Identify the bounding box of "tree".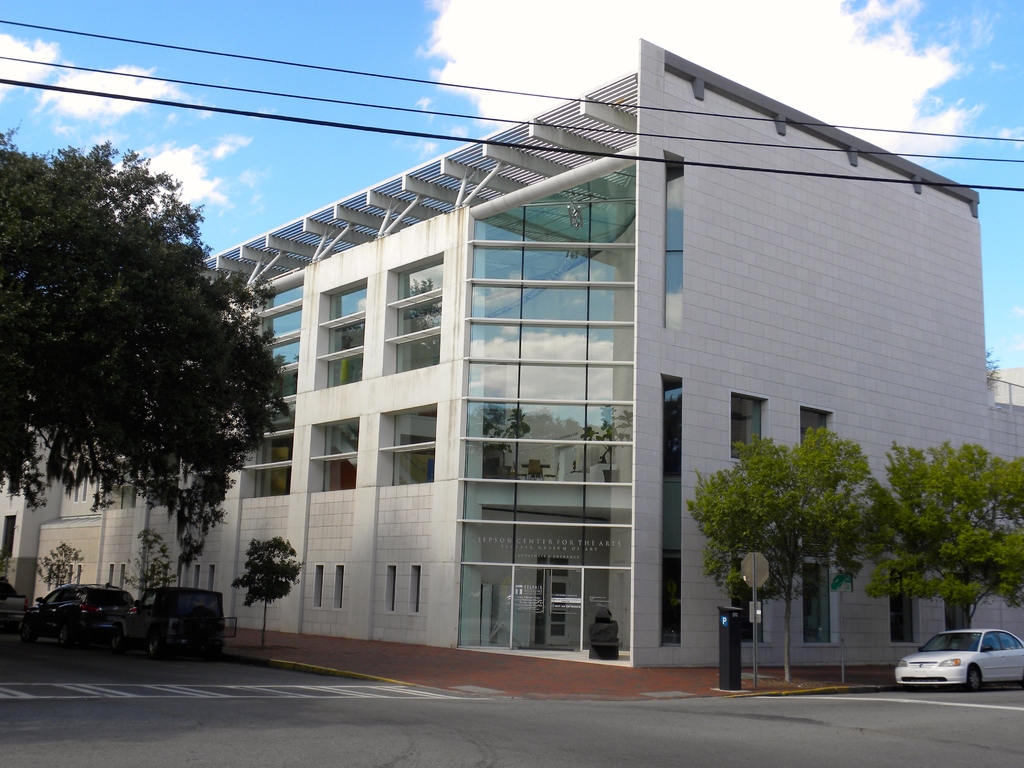
122 532 174 620.
